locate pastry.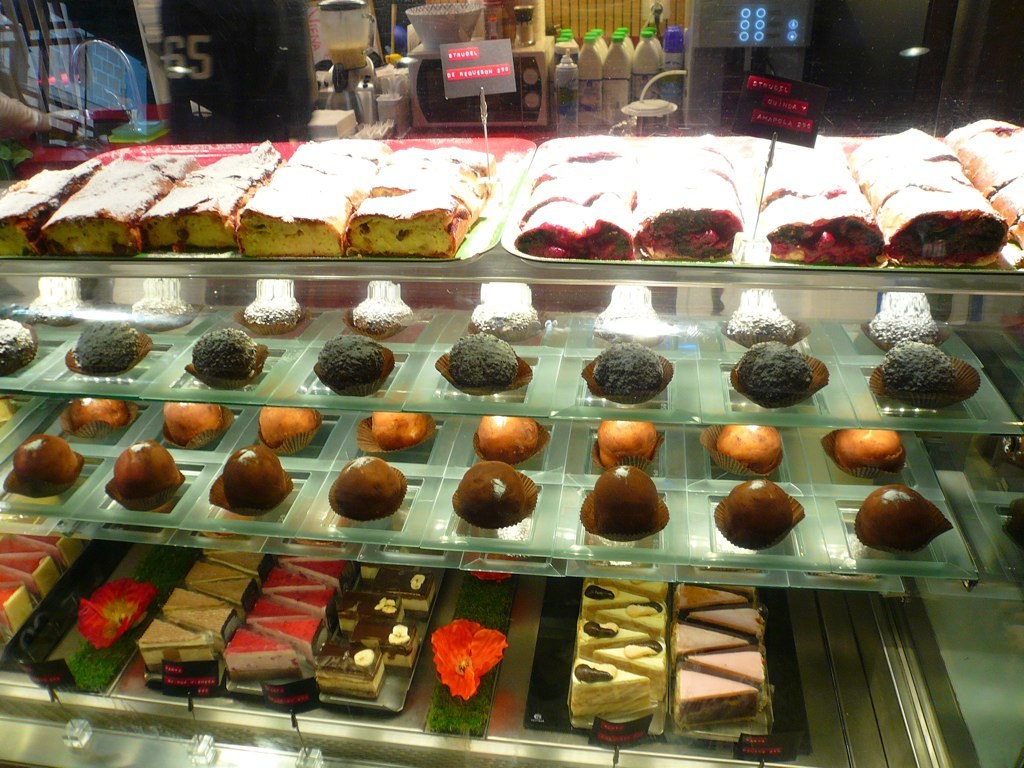
Bounding box: 273, 583, 331, 634.
